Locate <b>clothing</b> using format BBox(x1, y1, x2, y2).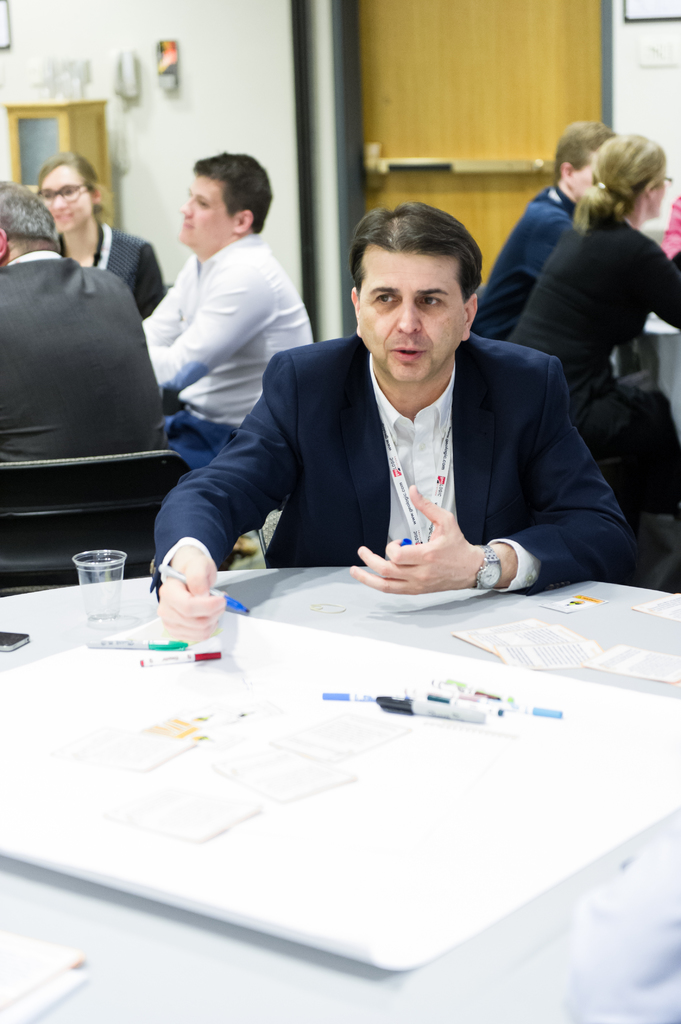
BBox(479, 175, 680, 425).
